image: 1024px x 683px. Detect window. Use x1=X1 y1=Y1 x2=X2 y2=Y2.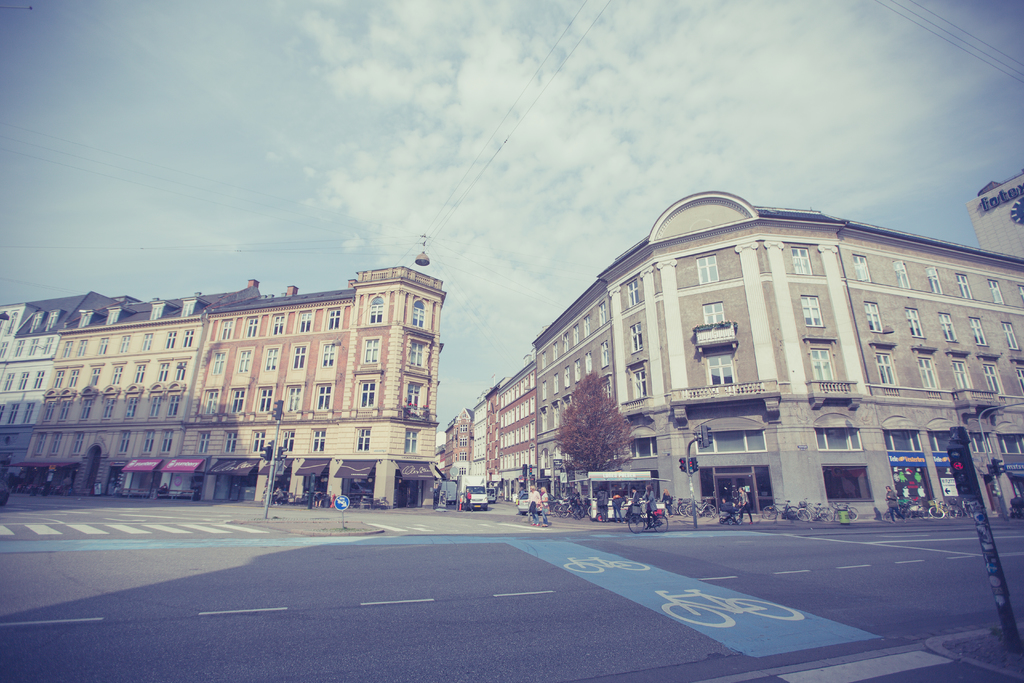
x1=584 y1=350 x2=595 y2=377.
